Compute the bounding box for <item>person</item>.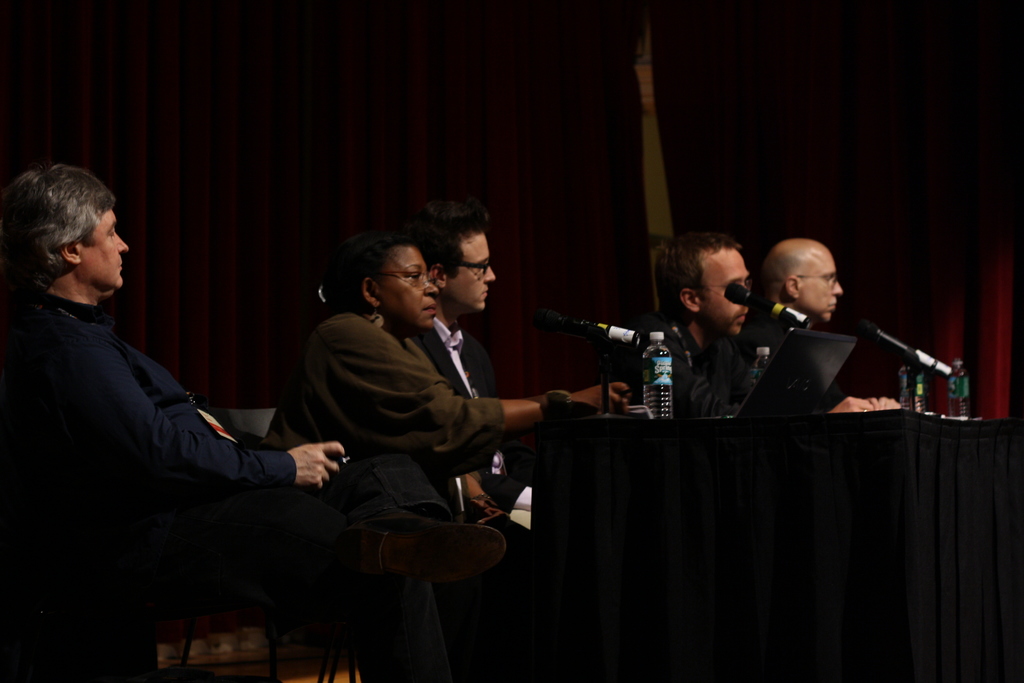
[x1=641, y1=227, x2=900, y2=422].
